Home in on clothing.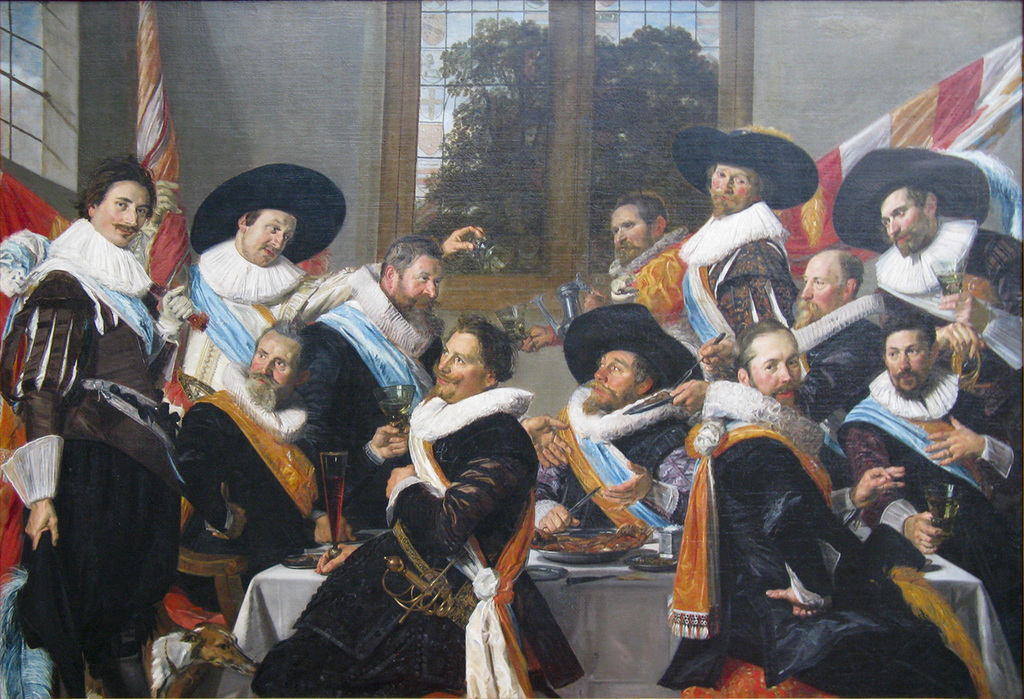
Homed in at pyautogui.locateOnScreen(874, 215, 1023, 453).
